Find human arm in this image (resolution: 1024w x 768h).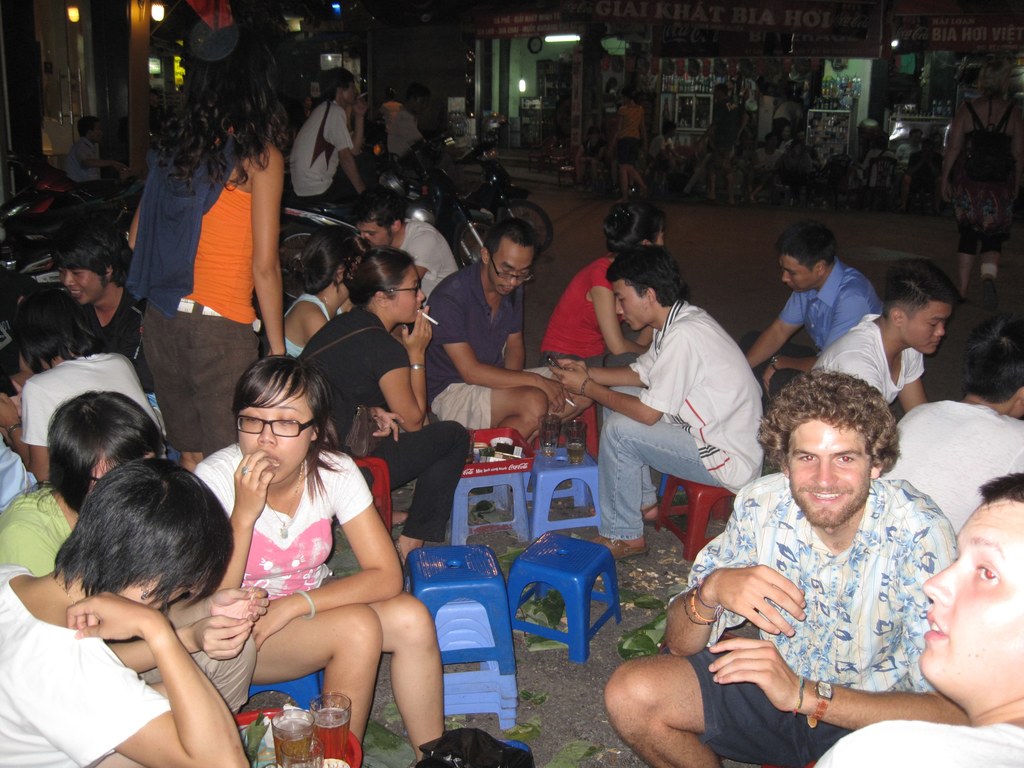
locate(252, 140, 287, 356).
